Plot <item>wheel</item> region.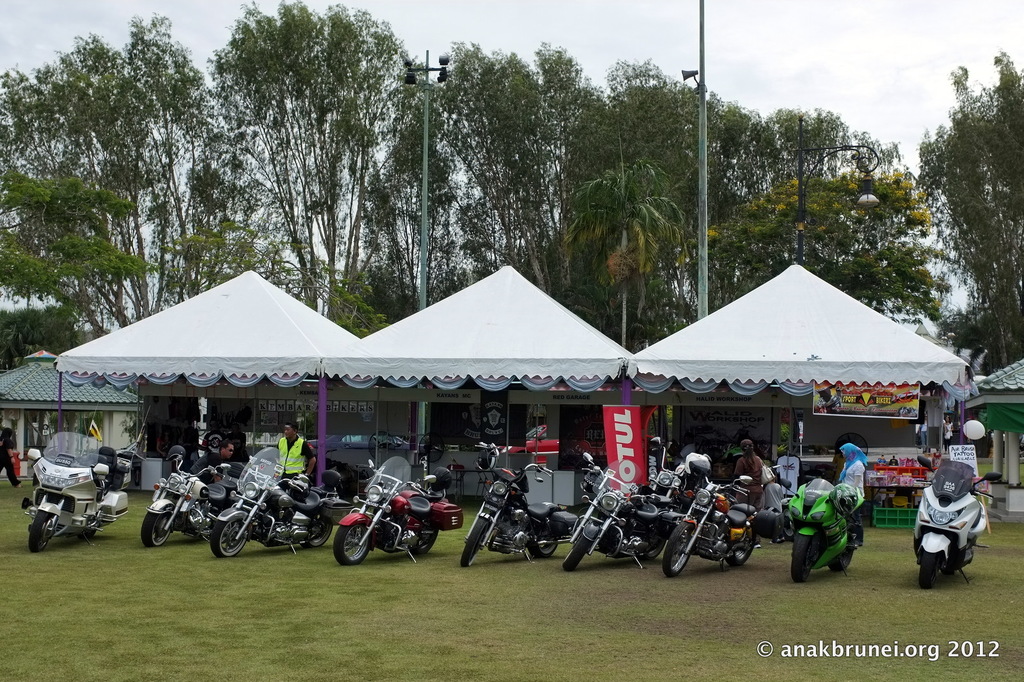
Plotted at x1=328, y1=508, x2=369, y2=561.
